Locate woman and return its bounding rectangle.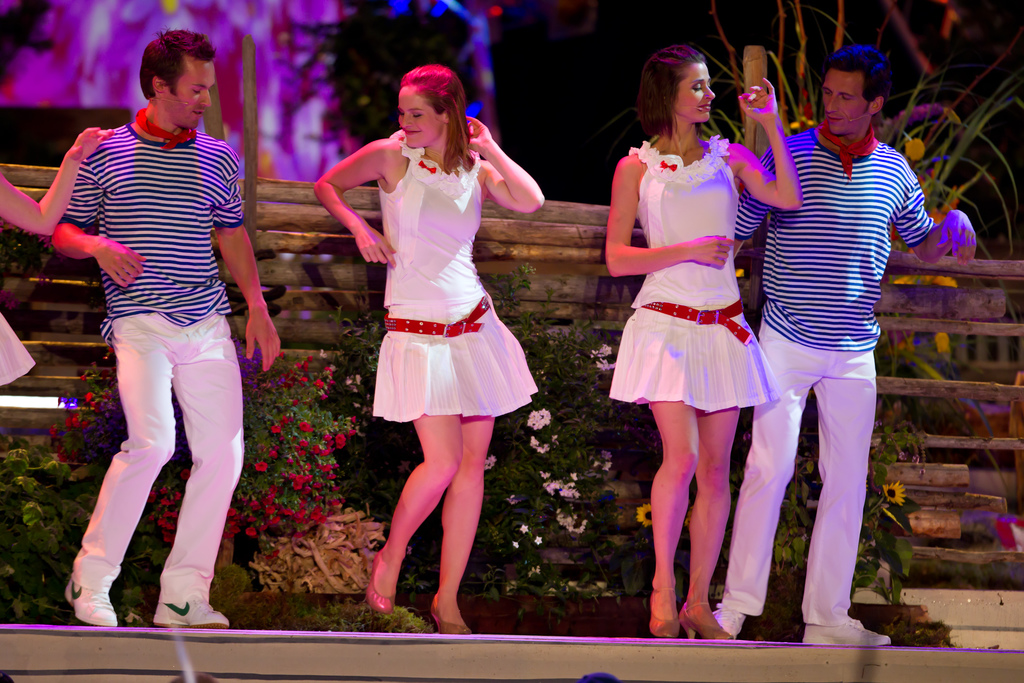
(326, 63, 541, 555).
